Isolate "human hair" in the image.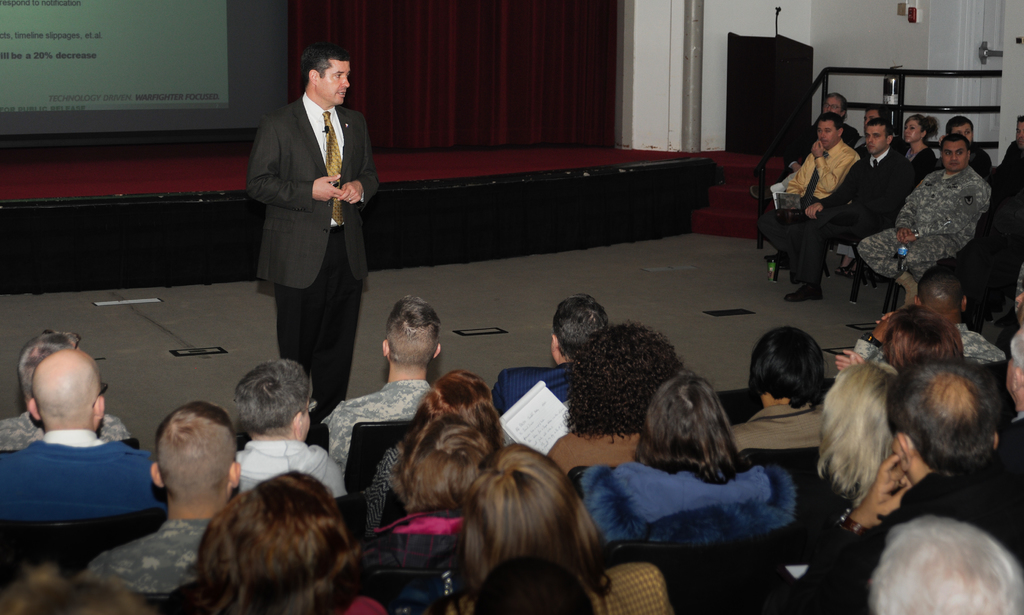
Isolated region: crop(943, 111, 979, 132).
